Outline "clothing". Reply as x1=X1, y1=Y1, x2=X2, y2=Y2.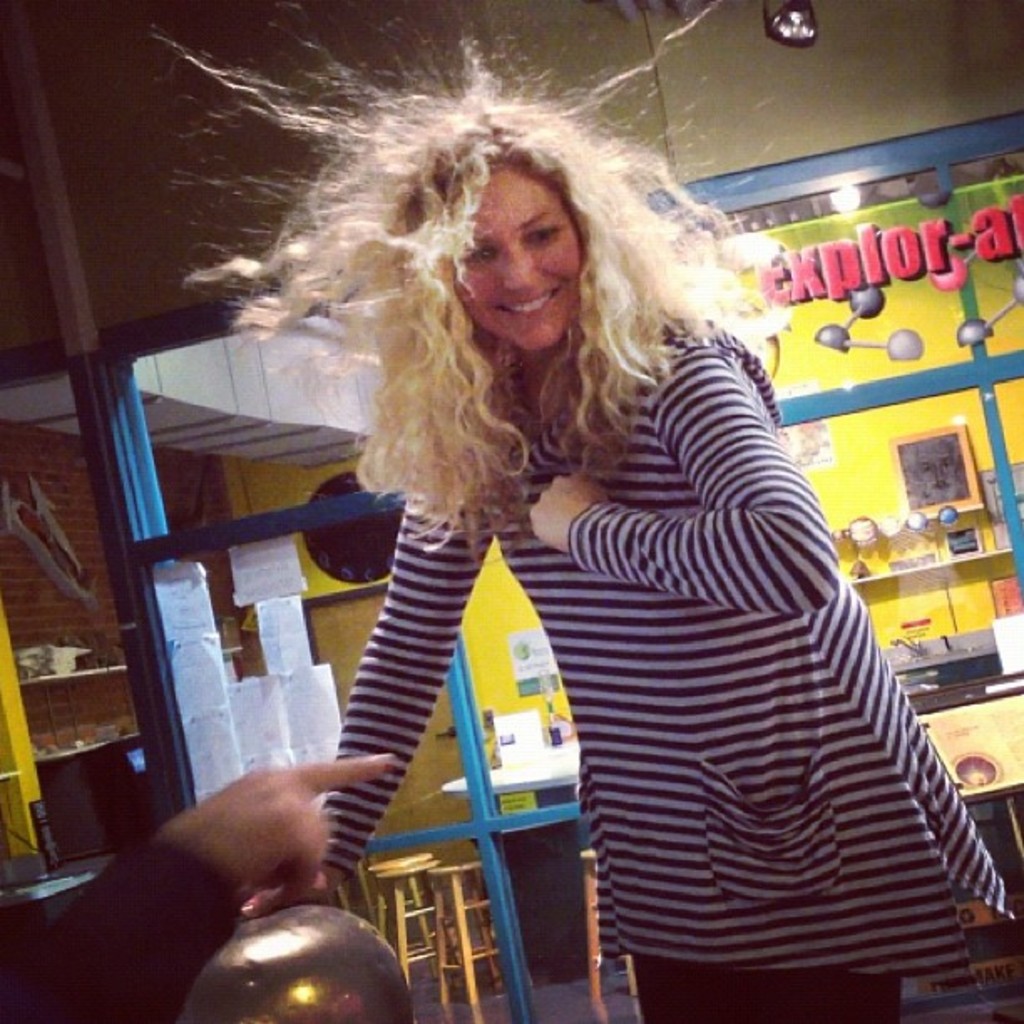
x1=5, y1=835, x2=241, y2=1022.
